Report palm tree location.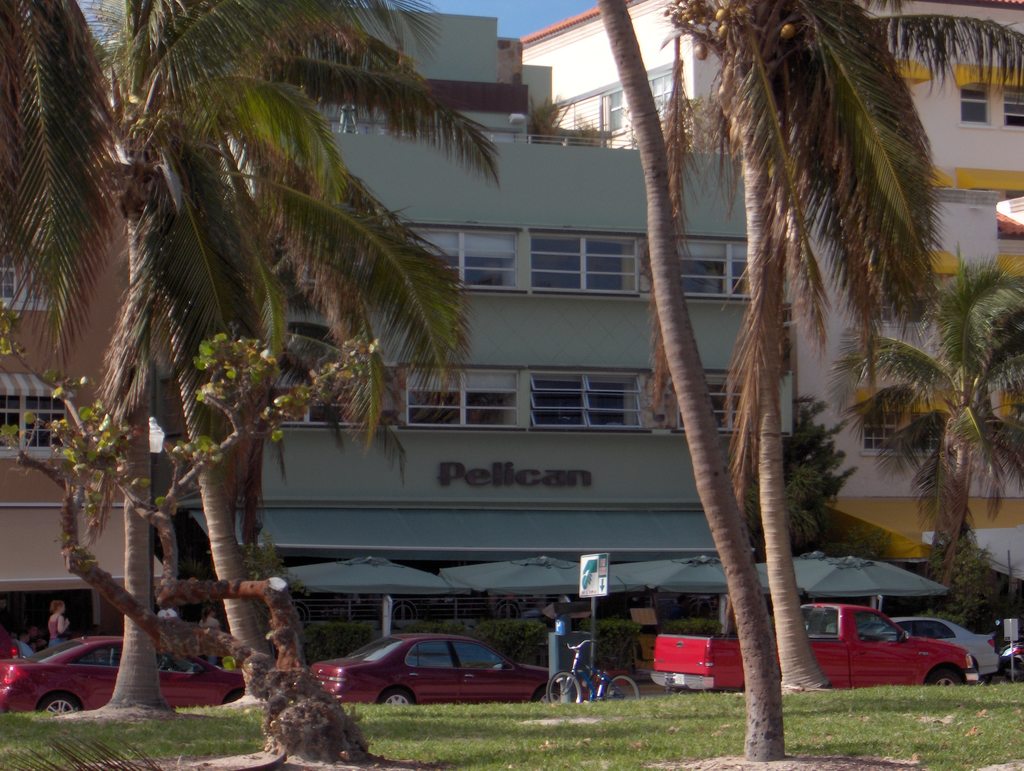
Report: pyautogui.locateOnScreen(833, 253, 1023, 633).
